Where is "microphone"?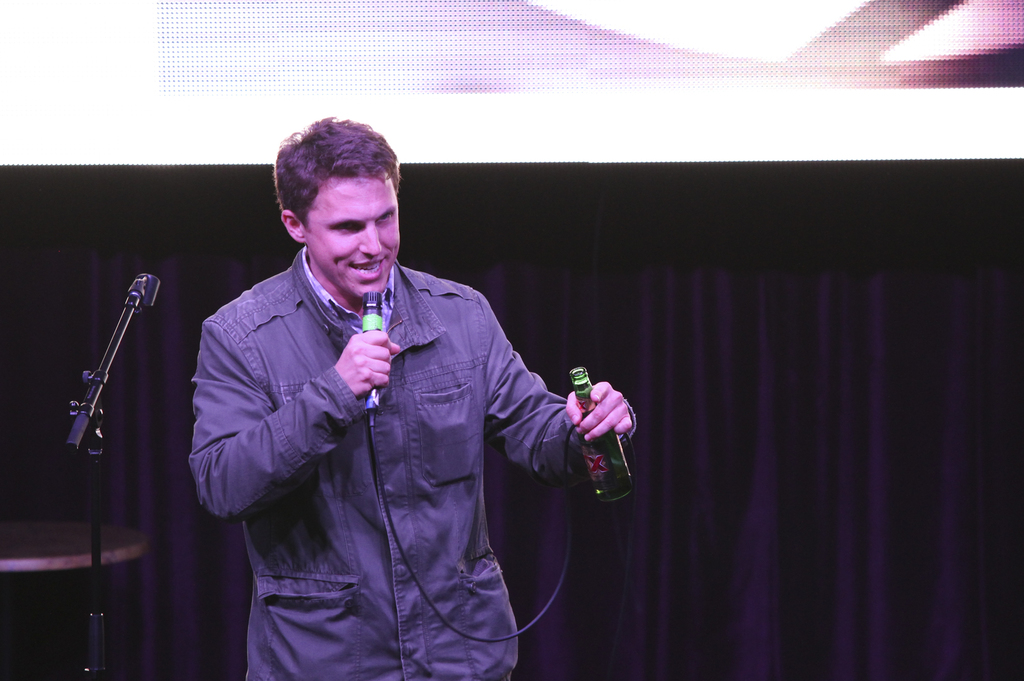
365 287 378 417.
